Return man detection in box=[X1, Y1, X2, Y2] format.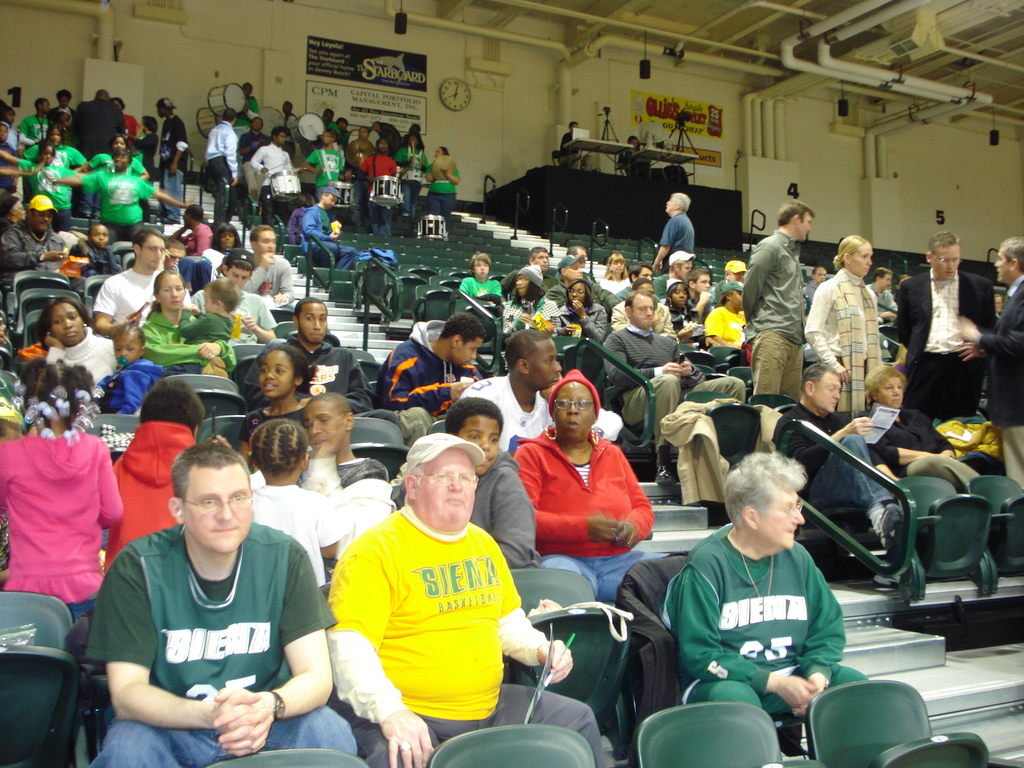
box=[255, 122, 295, 223].
